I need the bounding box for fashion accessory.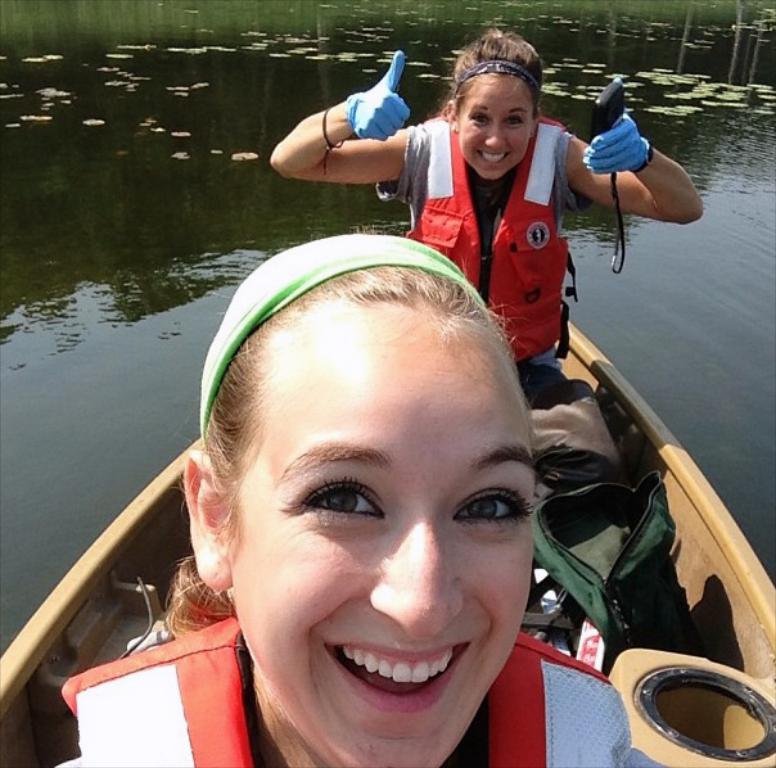
Here it is: pyautogui.locateOnScreen(200, 236, 489, 435).
